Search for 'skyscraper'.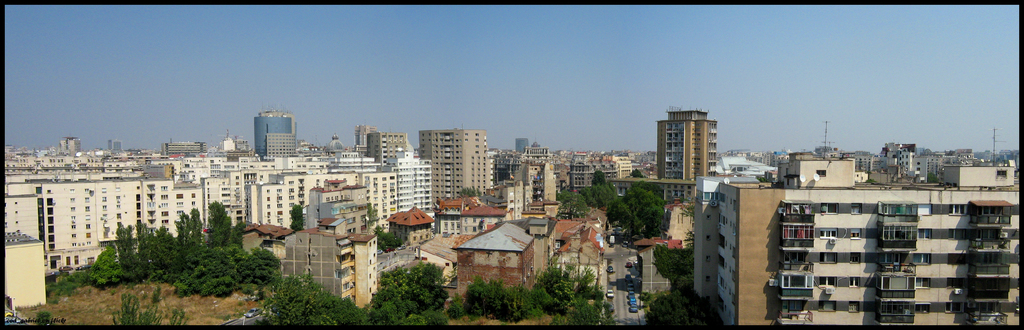
Found at <region>251, 108, 298, 161</region>.
